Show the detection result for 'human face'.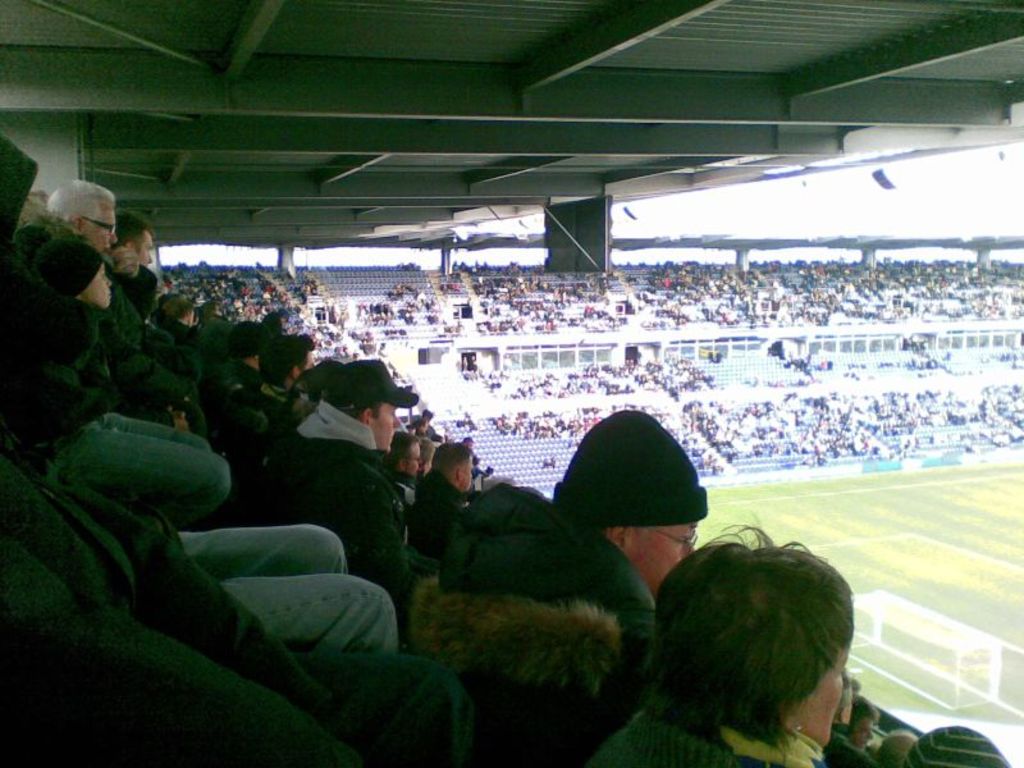
854/713/879/746.
